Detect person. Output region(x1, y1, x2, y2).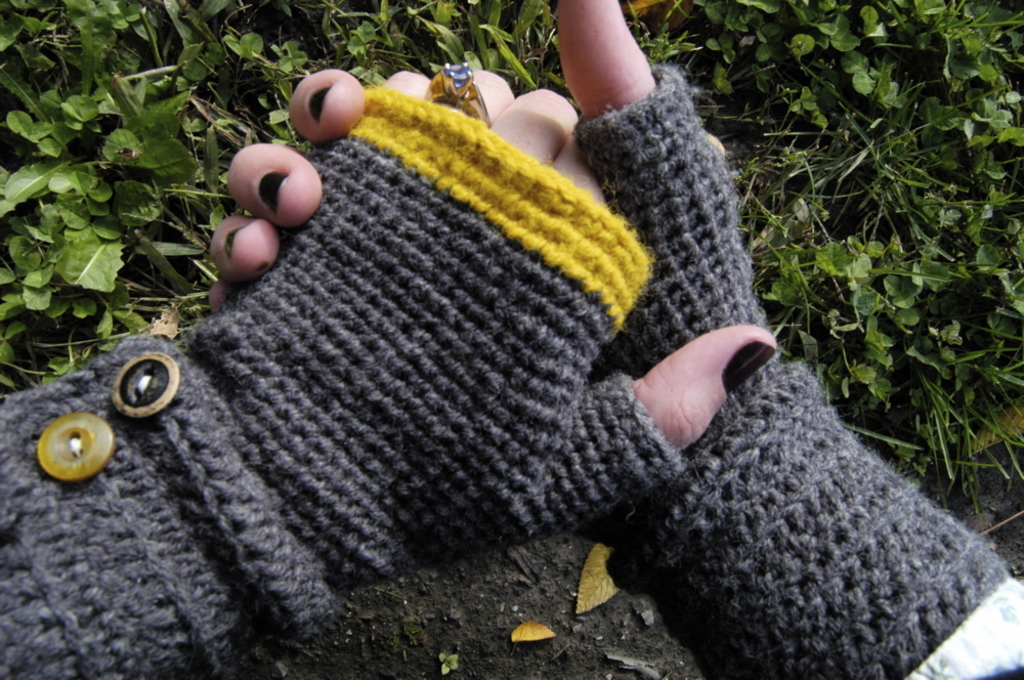
region(0, 0, 1023, 679).
